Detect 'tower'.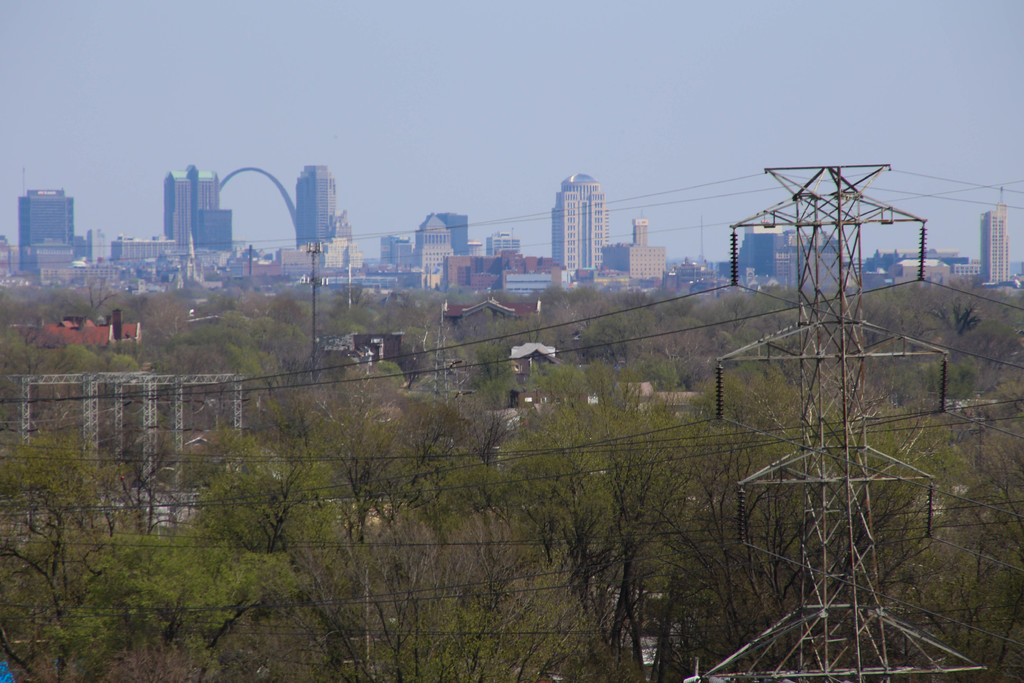
Detected at (299,164,336,244).
